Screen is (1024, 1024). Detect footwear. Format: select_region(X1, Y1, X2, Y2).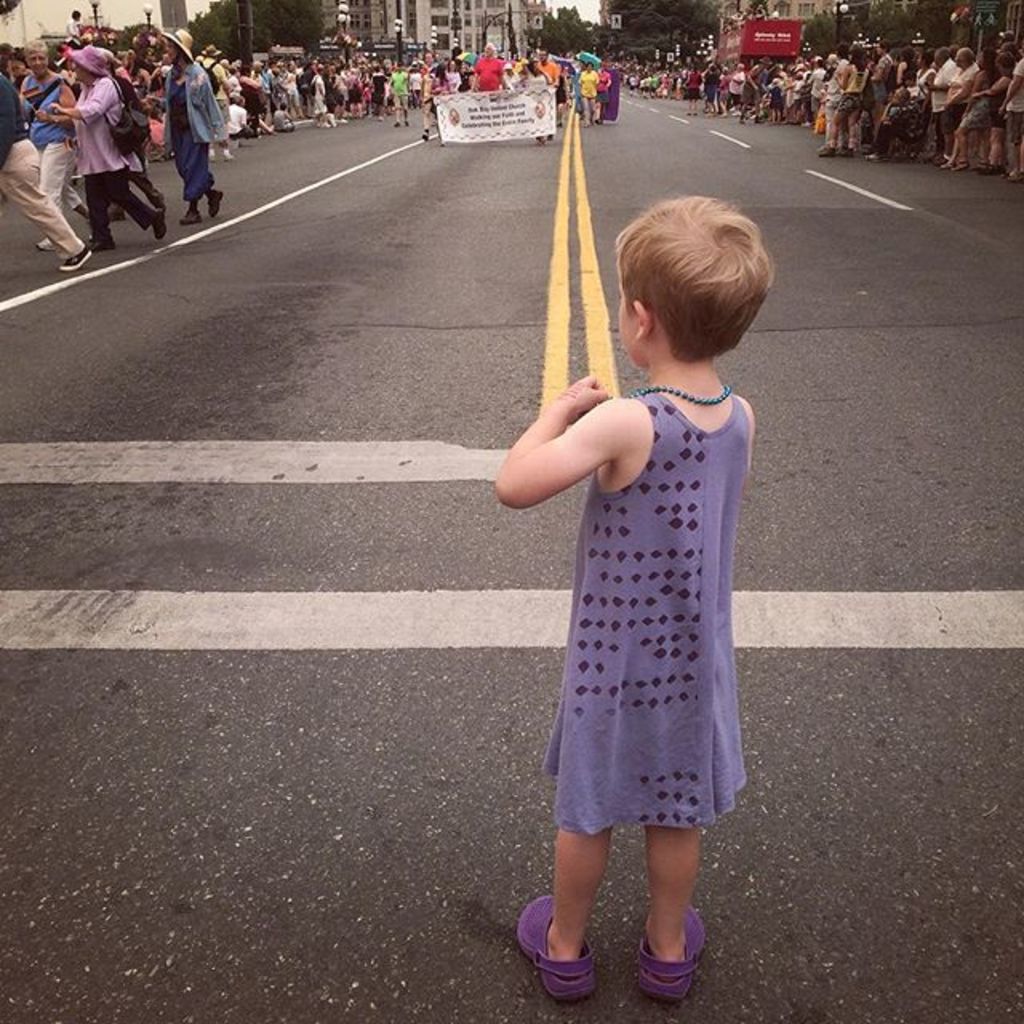
select_region(35, 226, 62, 251).
